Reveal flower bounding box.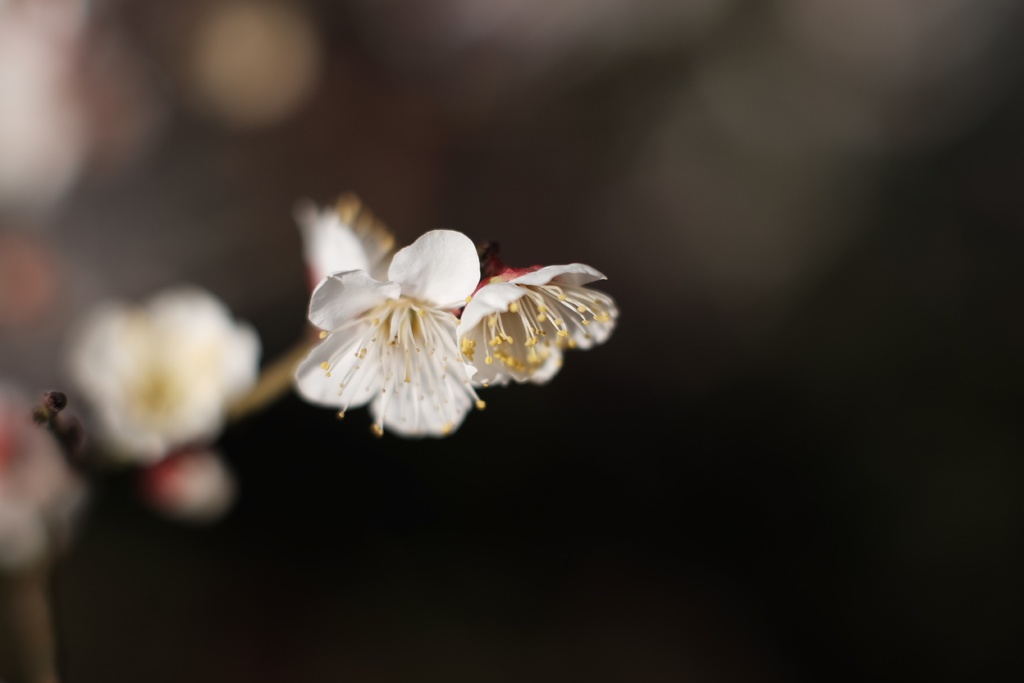
Revealed: x1=286, y1=190, x2=396, y2=293.
